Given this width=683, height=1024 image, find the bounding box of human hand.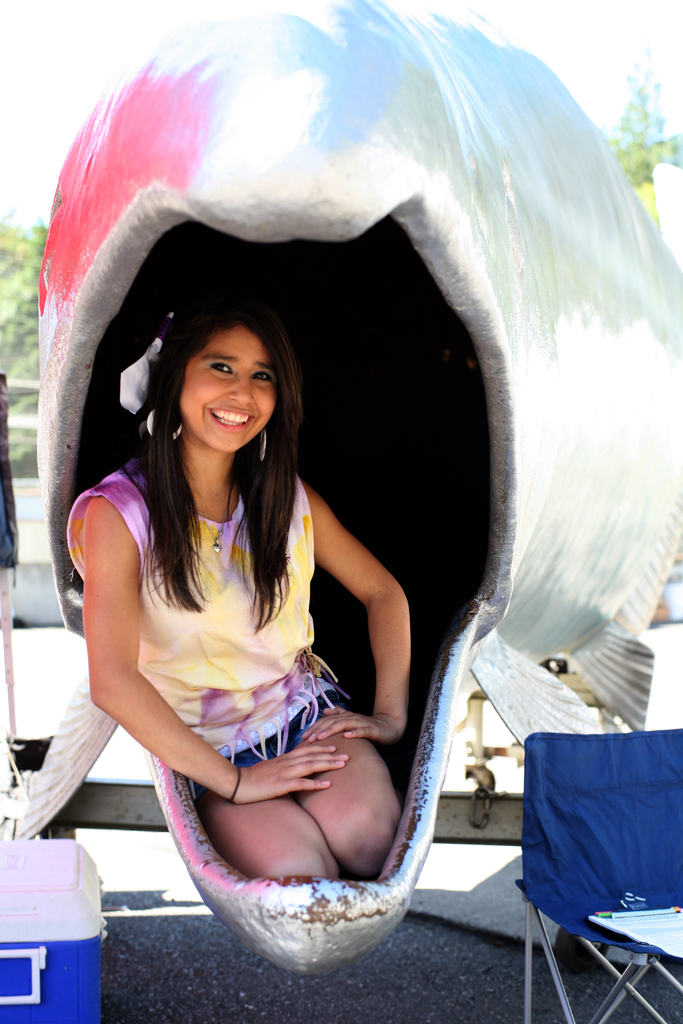
x1=238, y1=748, x2=349, y2=815.
